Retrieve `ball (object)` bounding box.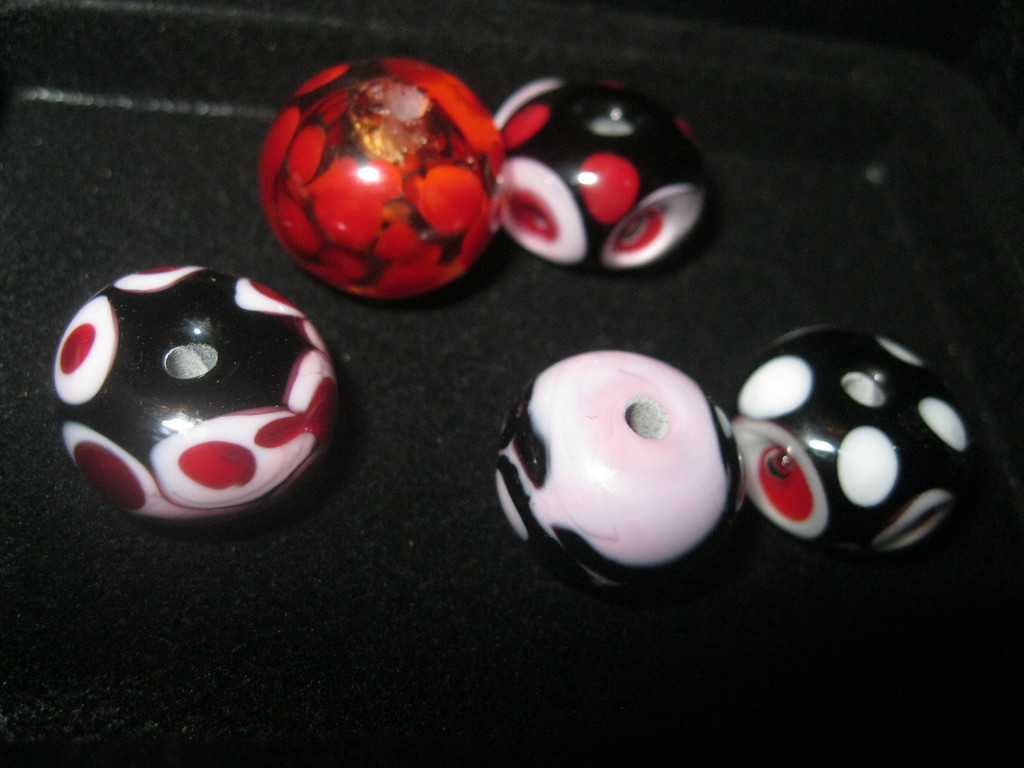
Bounding box: (495,349,749,602).
